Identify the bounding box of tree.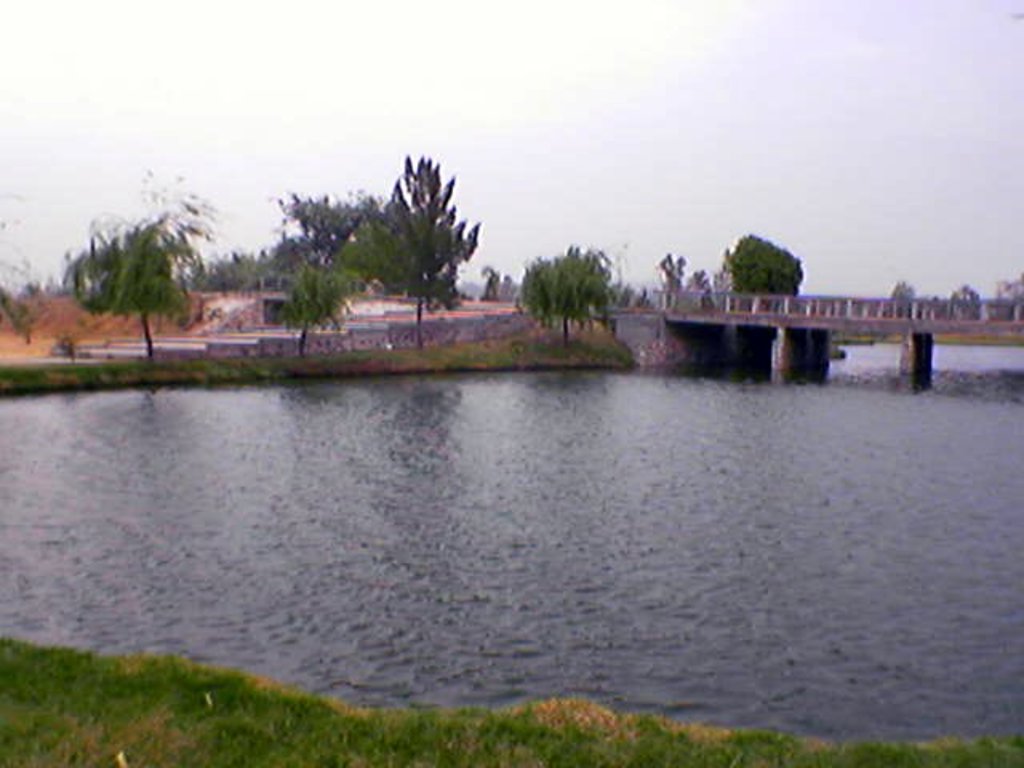
rect(330, 210, 408, 285).
